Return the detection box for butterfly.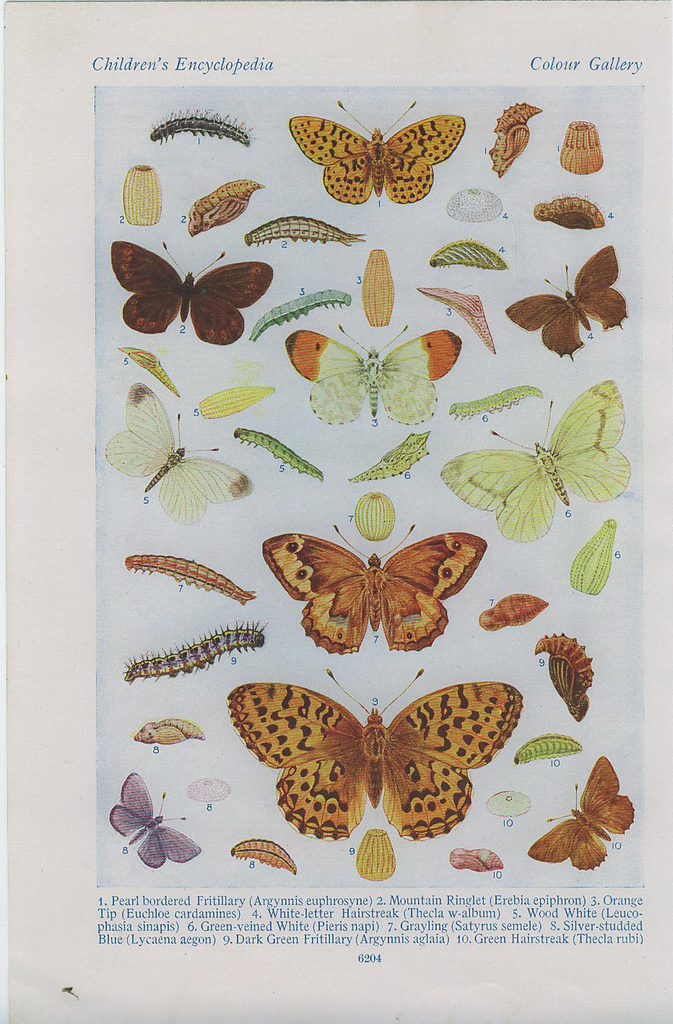
locate(286, 97, 459, 211).
